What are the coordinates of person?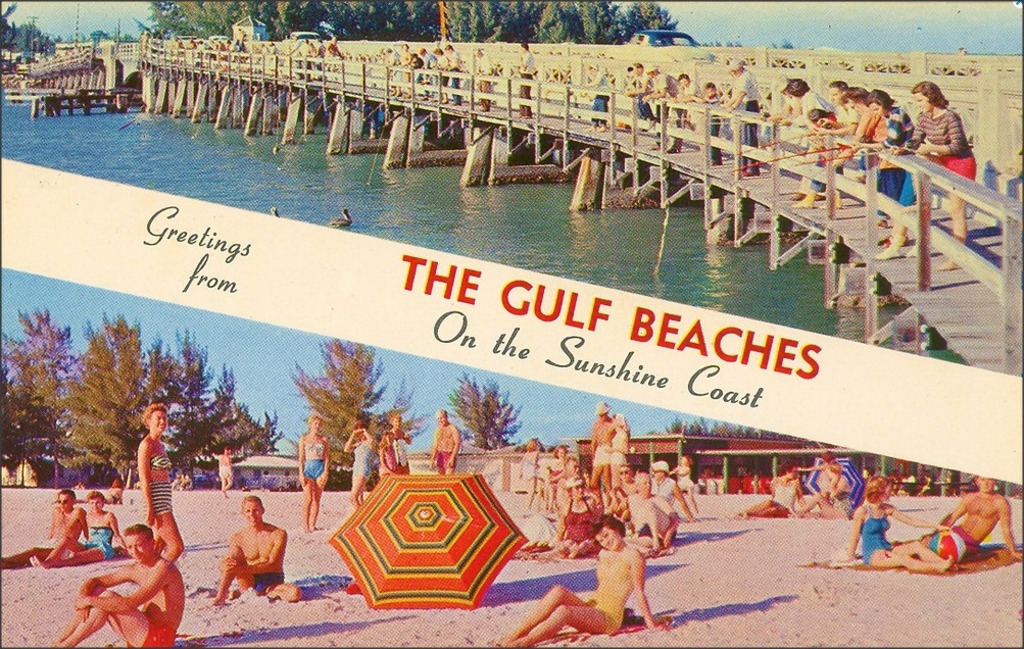
384 45 399 67.
